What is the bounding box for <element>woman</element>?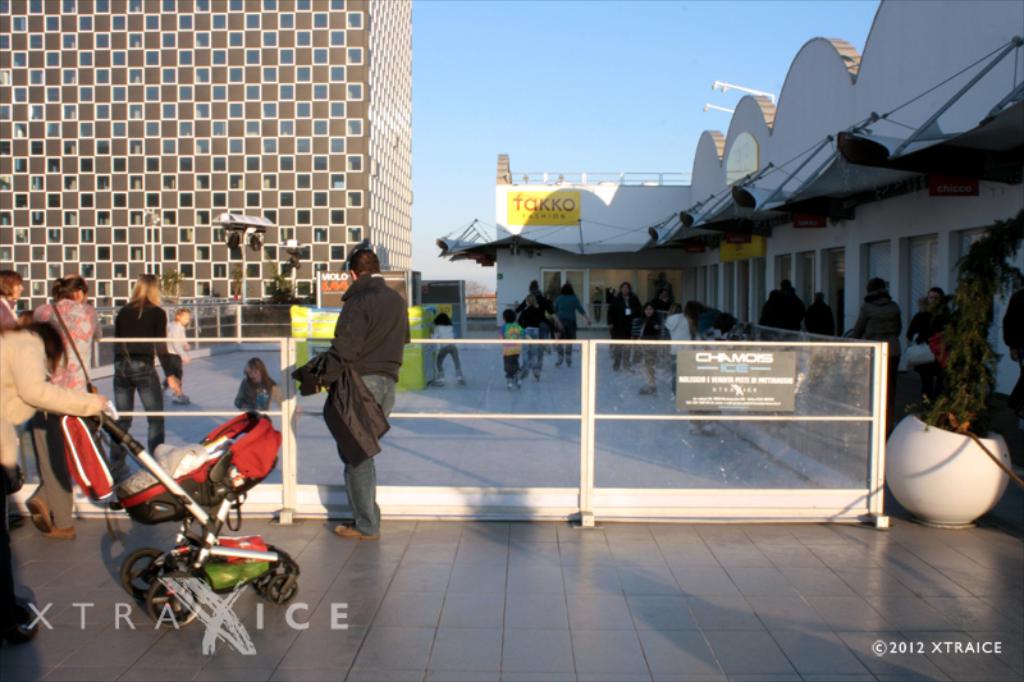
l=0, t=316, r=110, b=653.
